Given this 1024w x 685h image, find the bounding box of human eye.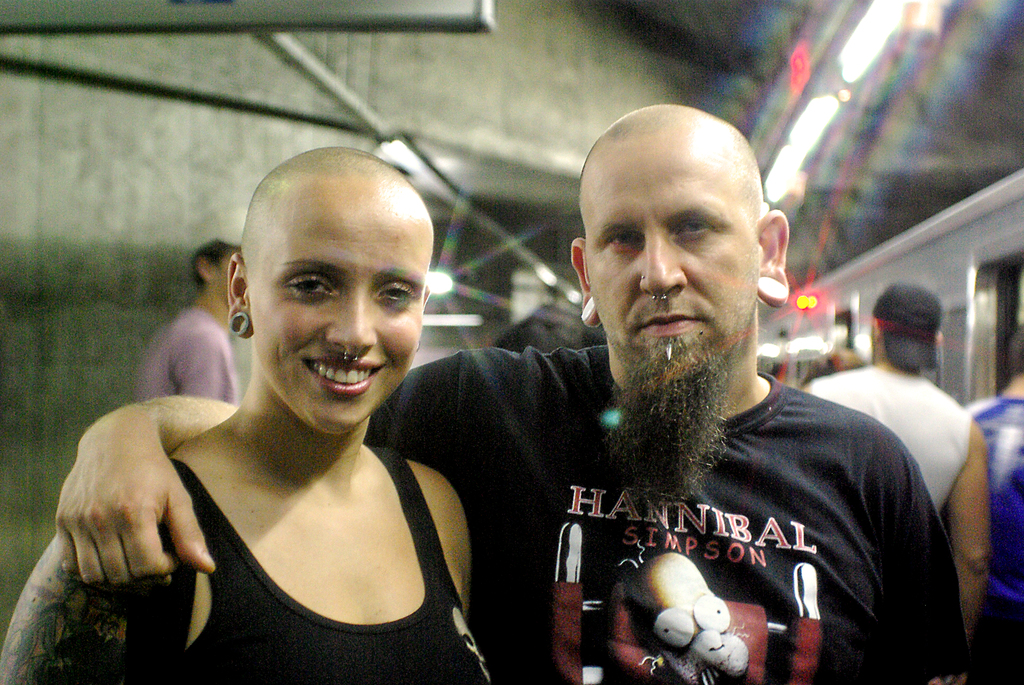
286,274,339,300.
